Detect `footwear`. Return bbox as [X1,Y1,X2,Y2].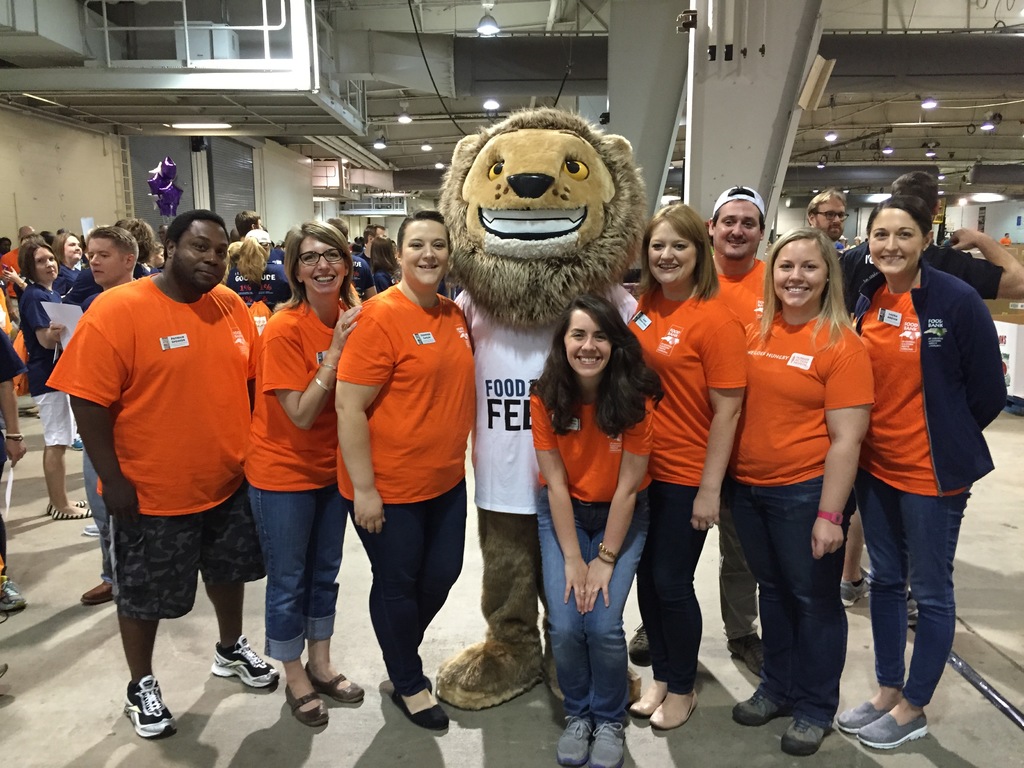
[591,715,625,764].
